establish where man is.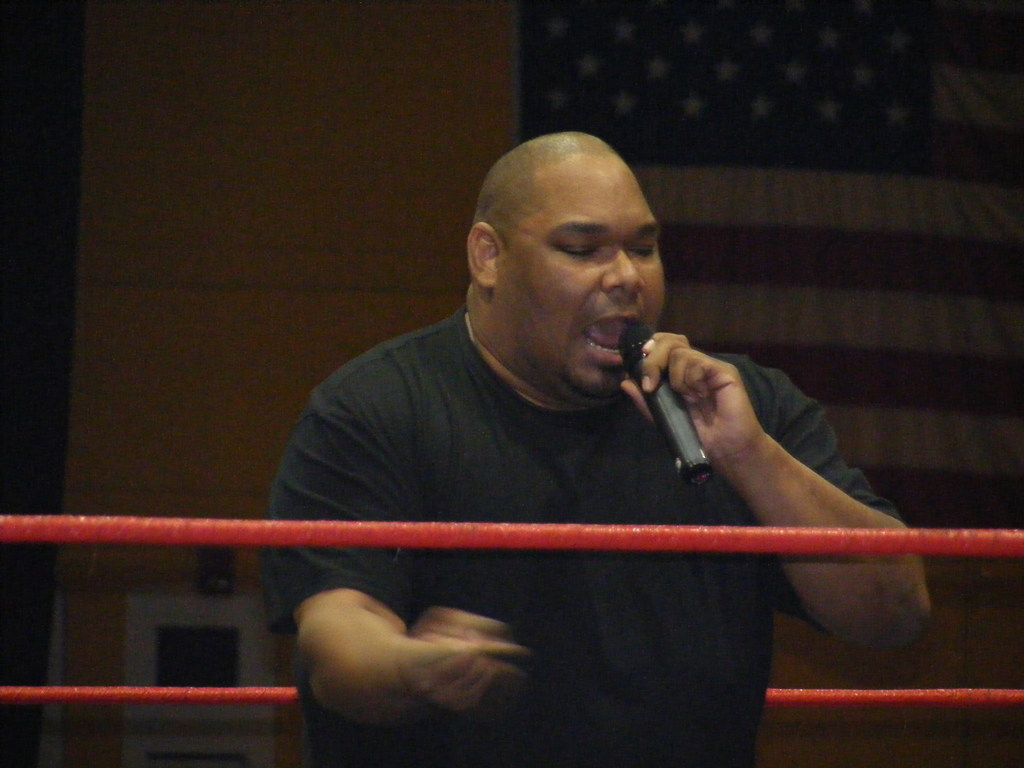
Established at <box>253,127,916,767</box>.
